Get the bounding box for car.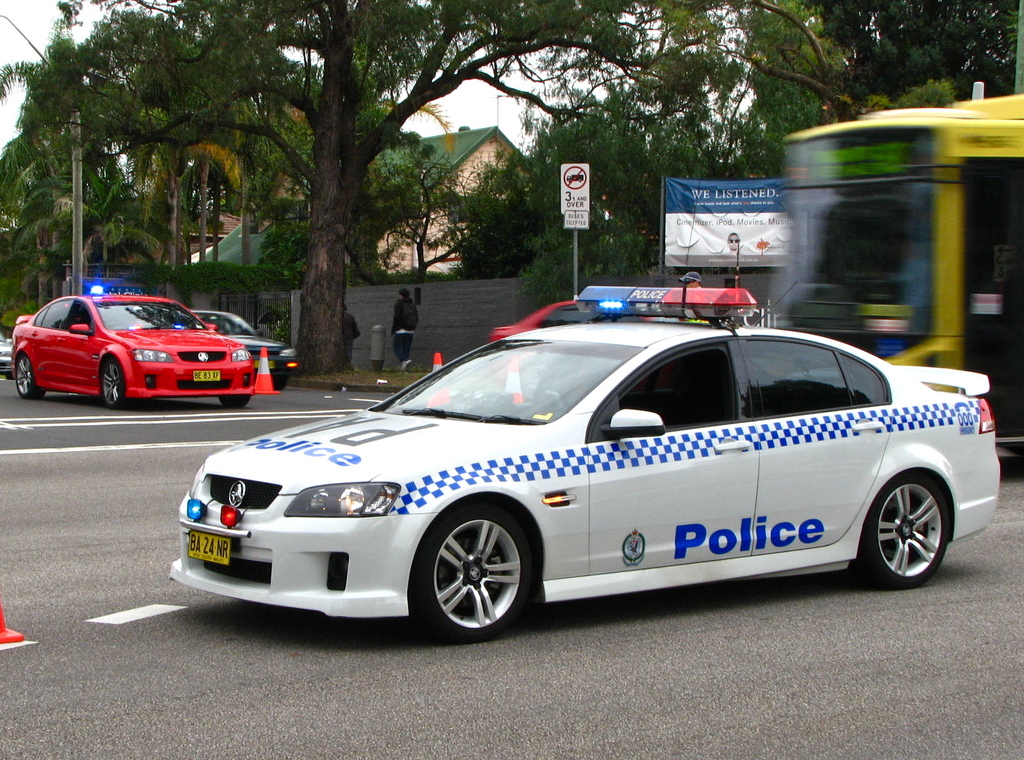
160,286,1023,664.
